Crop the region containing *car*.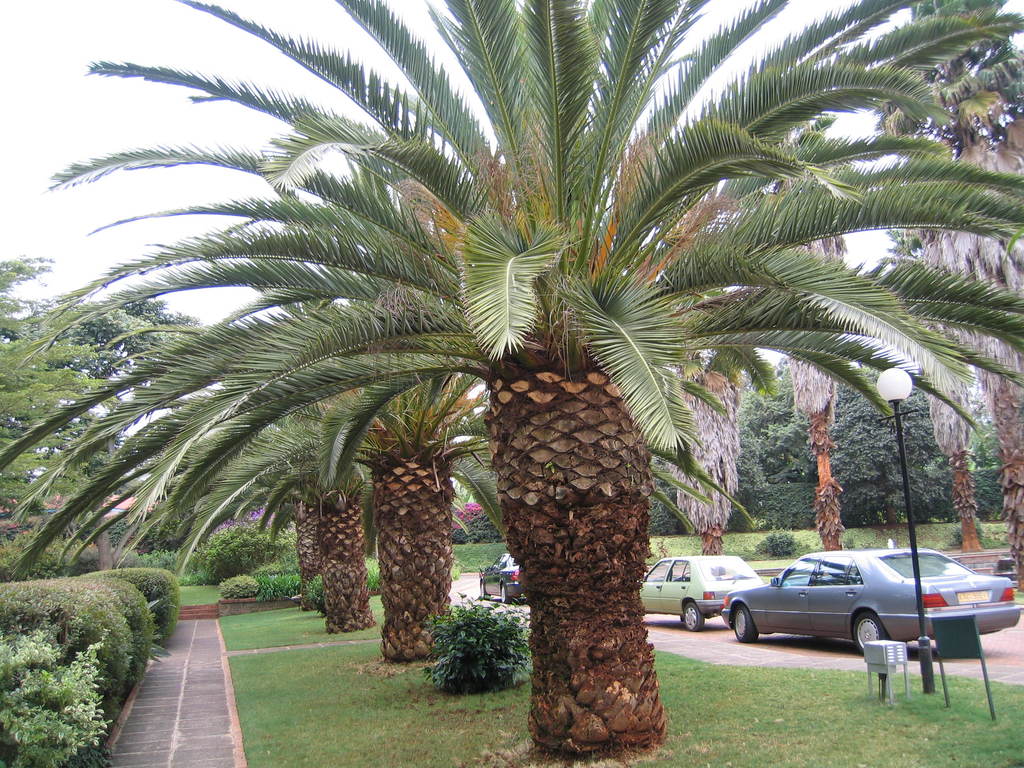
Crop region: detection(641, 557, 764, 631).
